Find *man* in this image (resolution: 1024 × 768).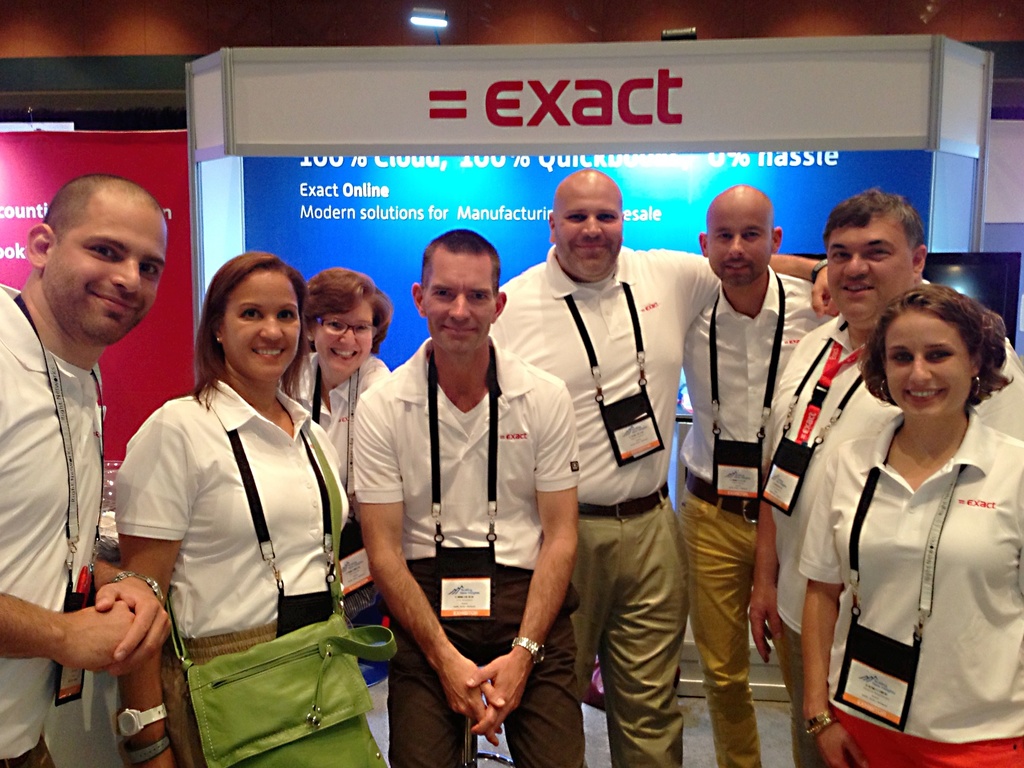
bbox(751, 184, 1023, 767).
